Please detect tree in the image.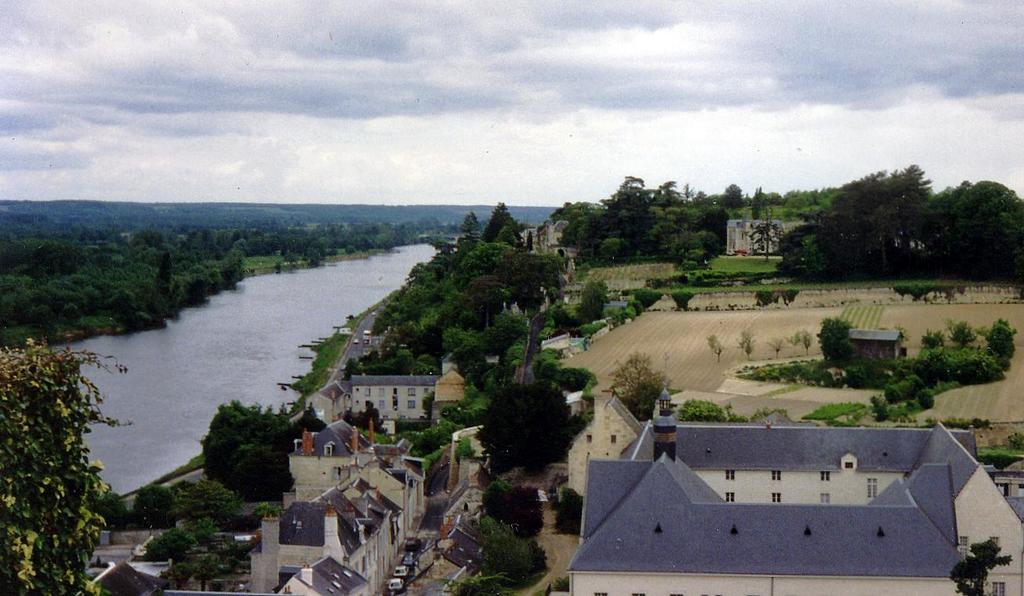
bbox=[556, 479, 584, 532].
